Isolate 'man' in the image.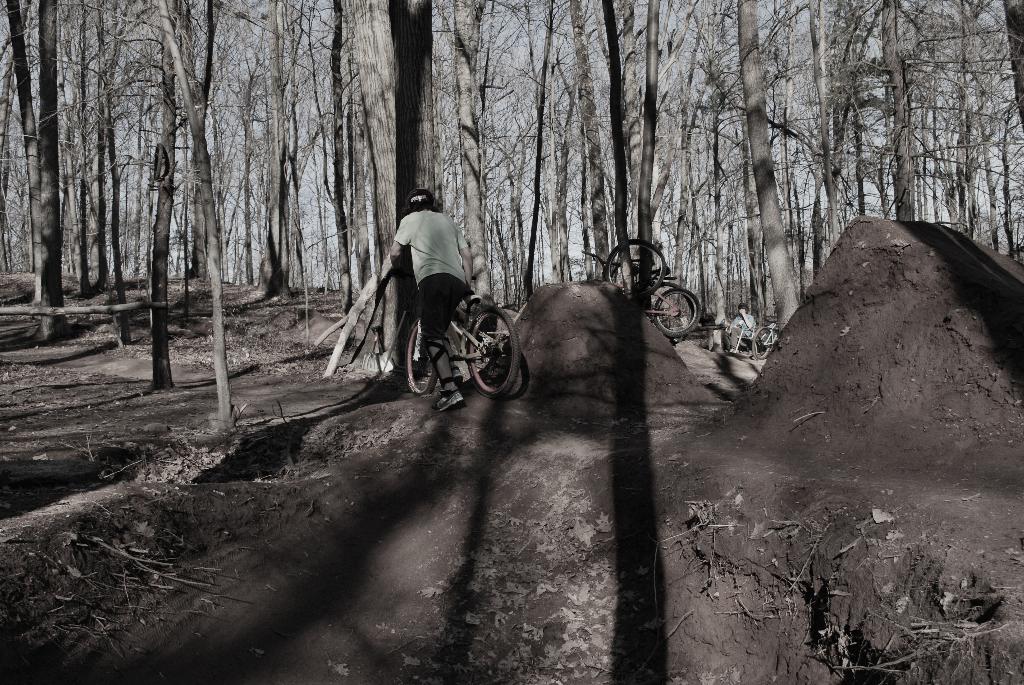
Isolated region: BBox(728, 306, 758, 346).
